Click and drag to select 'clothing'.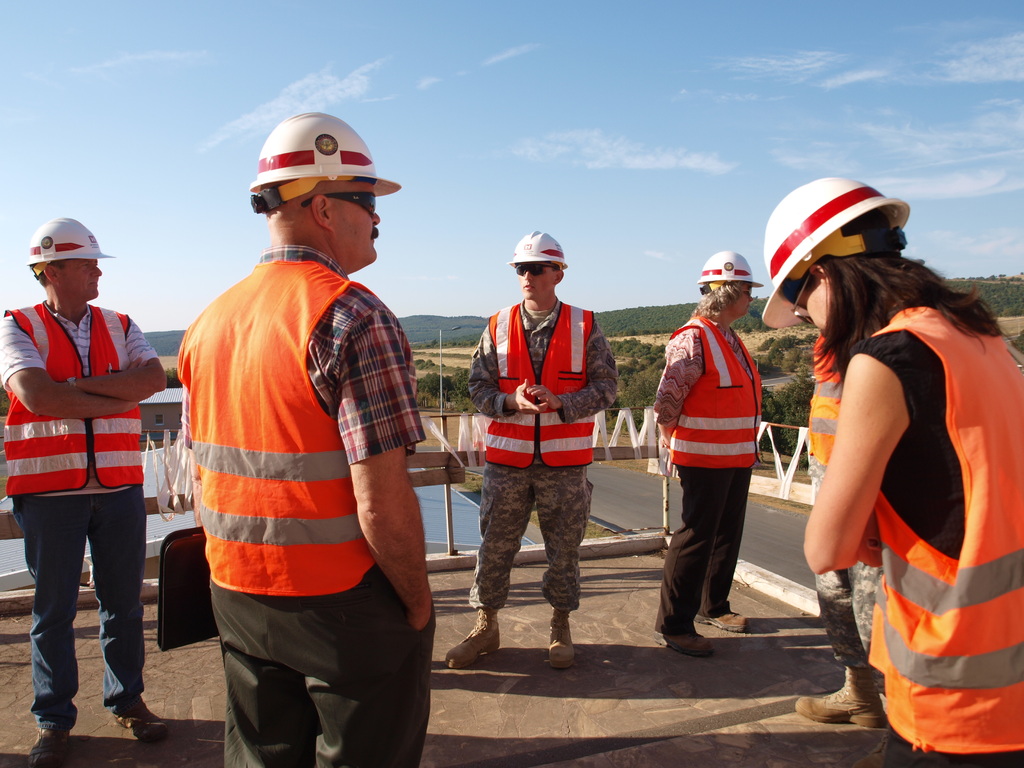
Selection: left=652, top=310, right=764, bottom=638.
